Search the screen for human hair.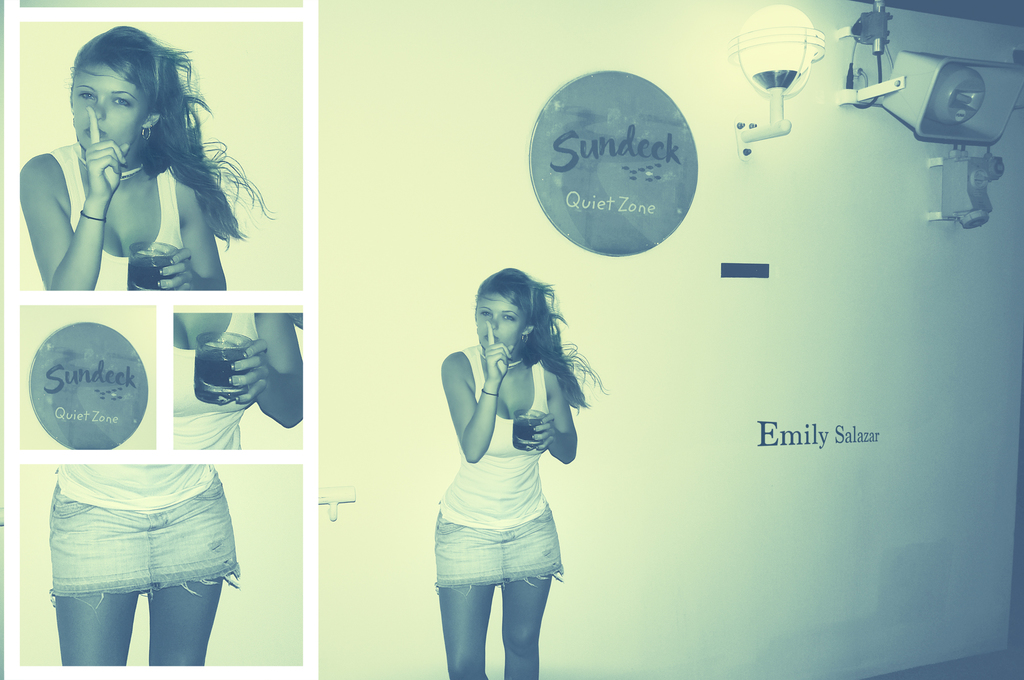
Found at (72,27,272,252).
